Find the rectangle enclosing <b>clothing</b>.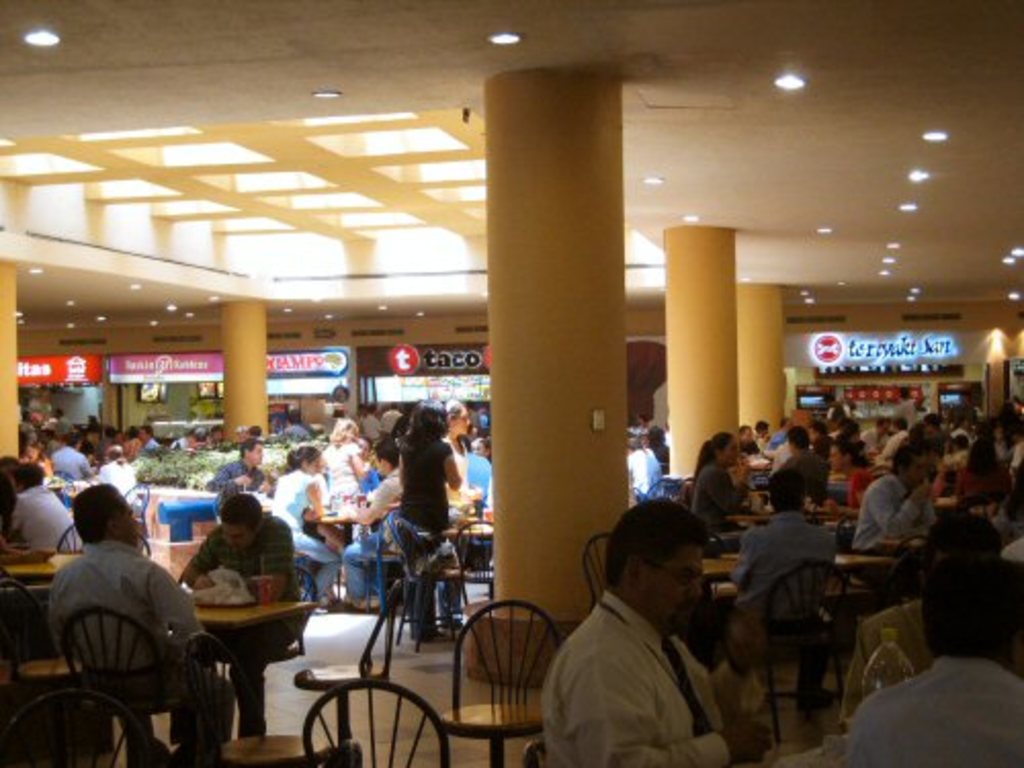
detection(37, 453, 53, 483).
